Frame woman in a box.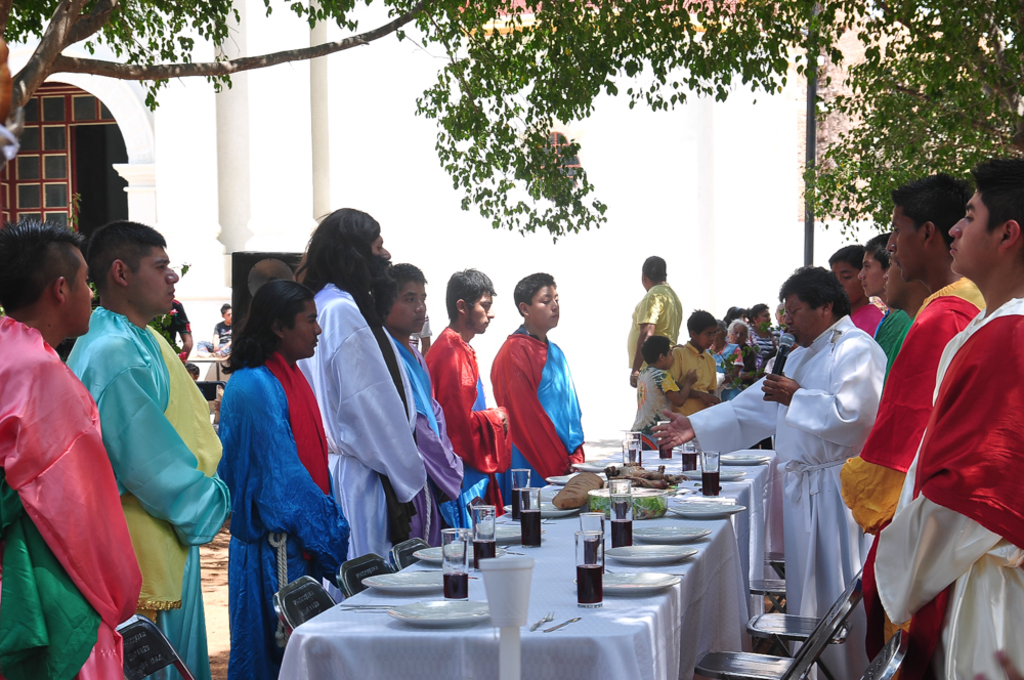
206/249/340/645.
